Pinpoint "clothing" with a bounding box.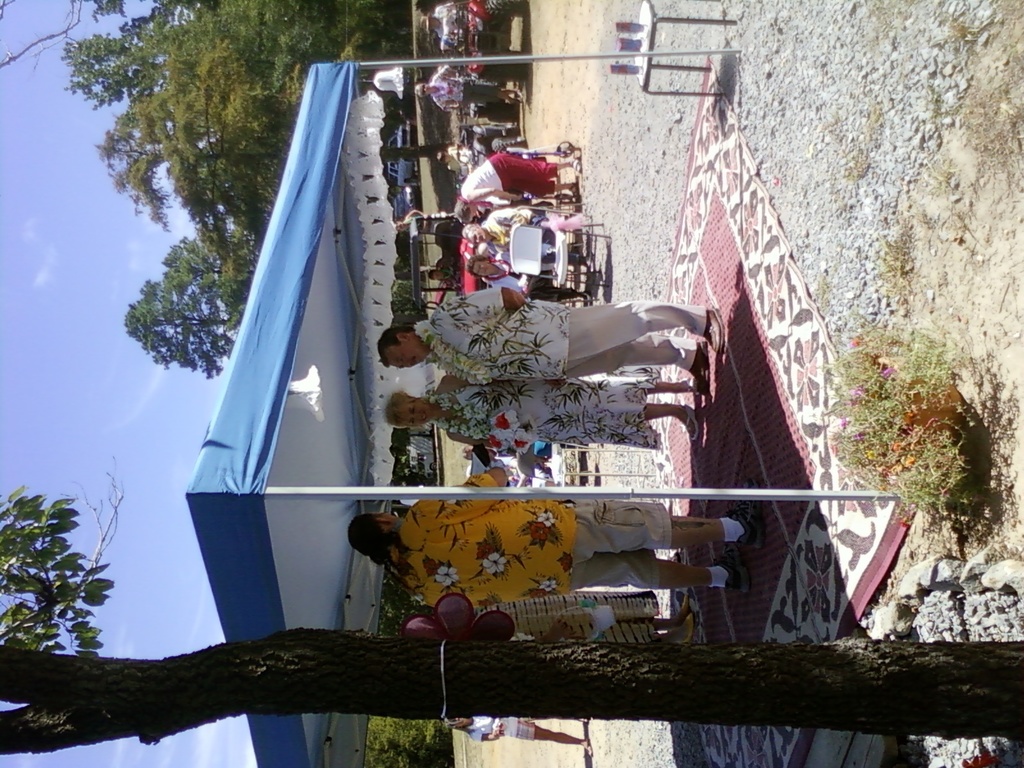
x1=484 y1=204 x2=558 y2=243.
